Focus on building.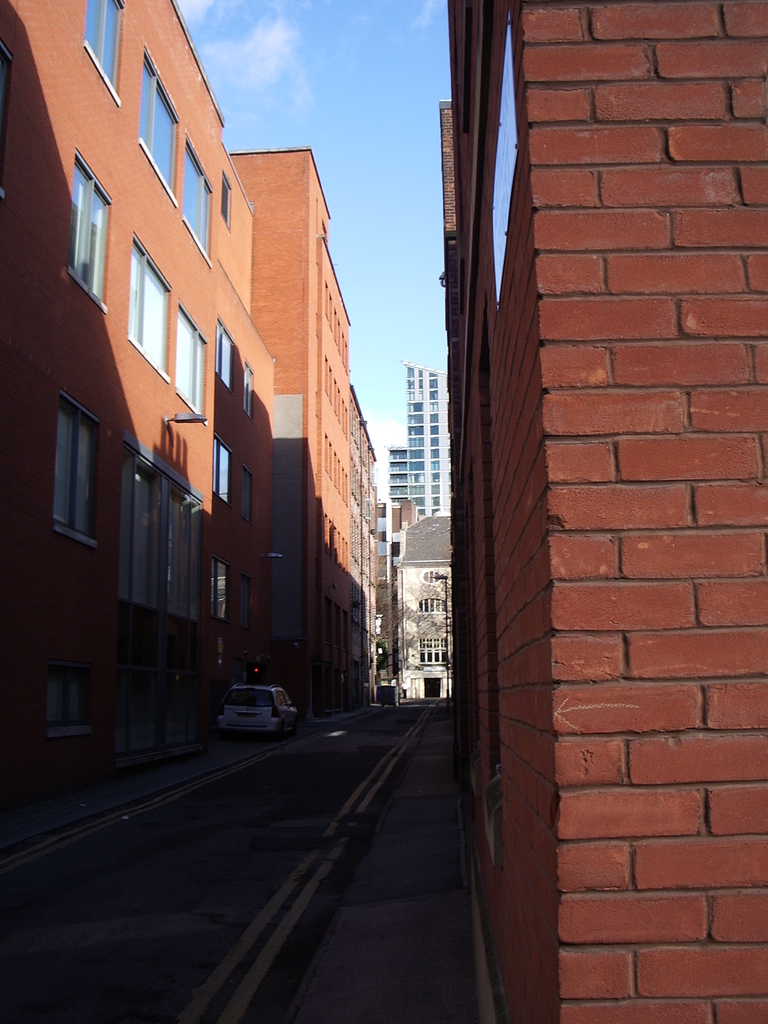
Focused at (436,0,767,1023).
